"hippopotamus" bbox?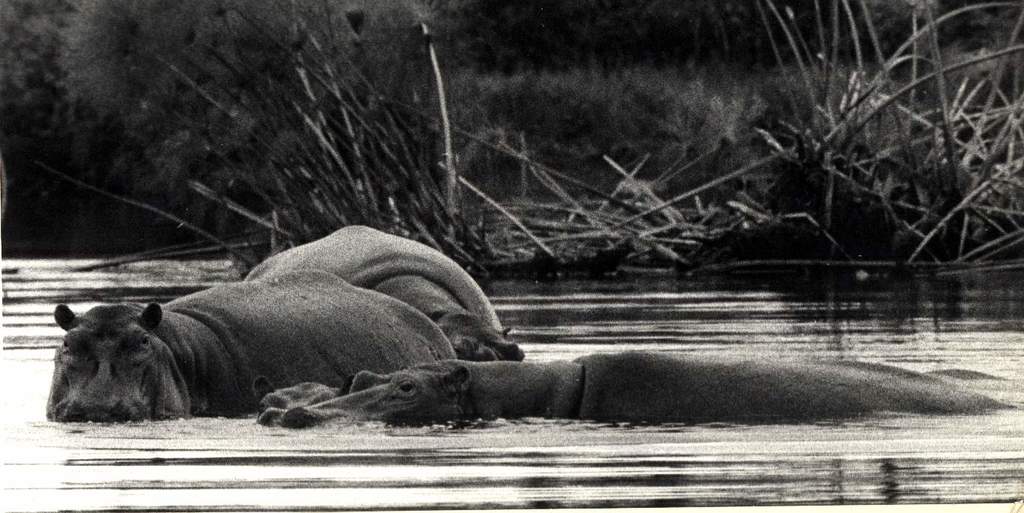
box=[281, 347, 1011, 420]
